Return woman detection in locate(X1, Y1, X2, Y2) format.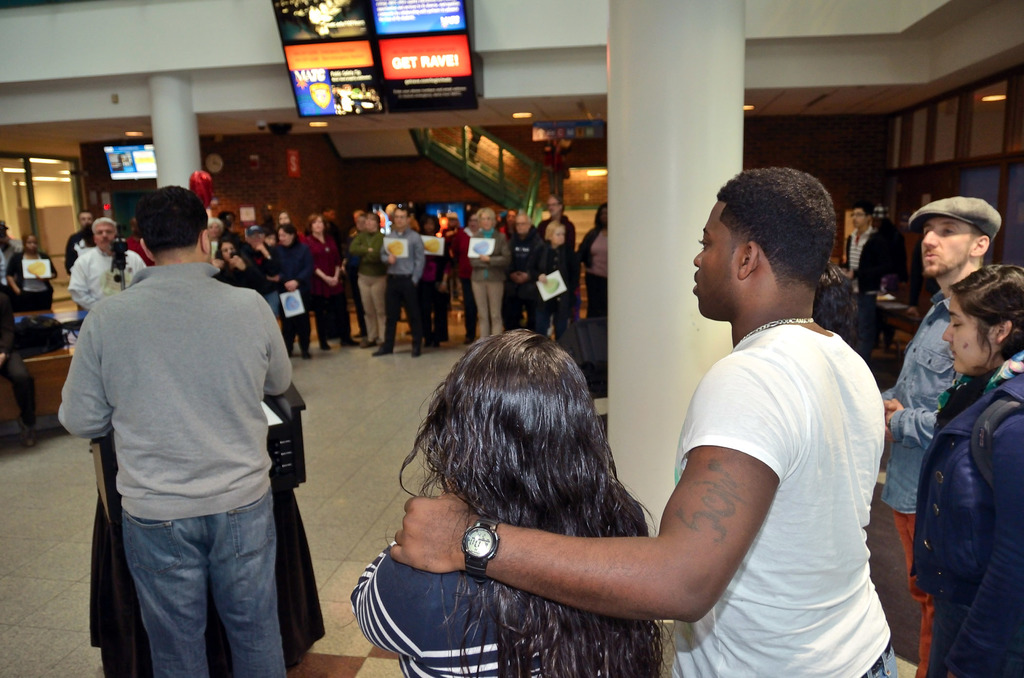
locate(347, 327, 675, 677).
